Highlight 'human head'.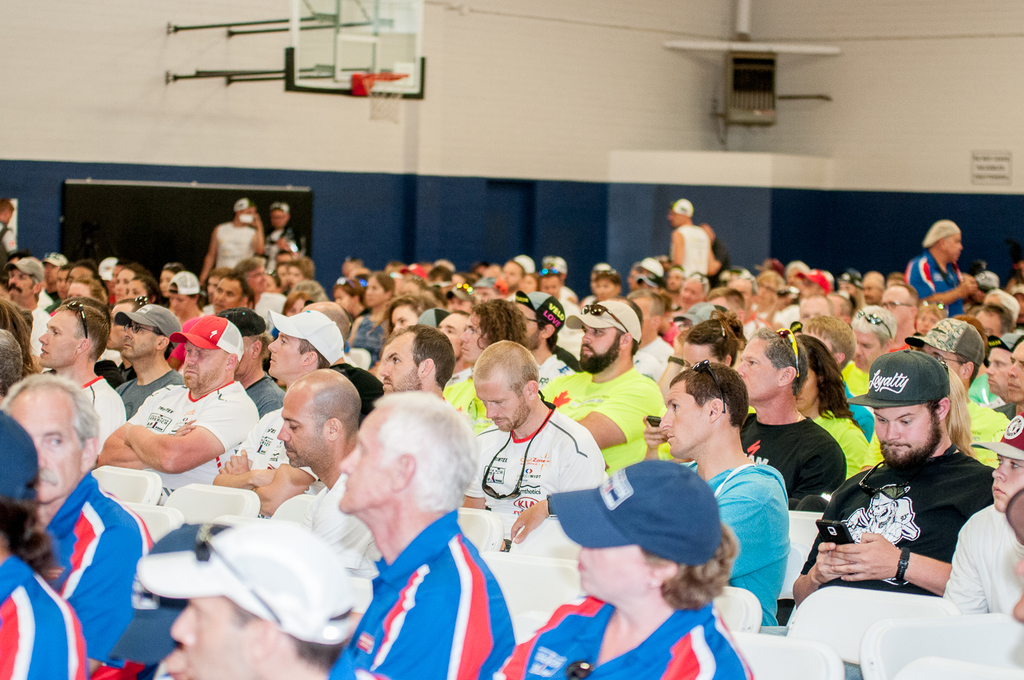
Highlighted region: (x1=795, y1=268, x2=831, y2=305).
